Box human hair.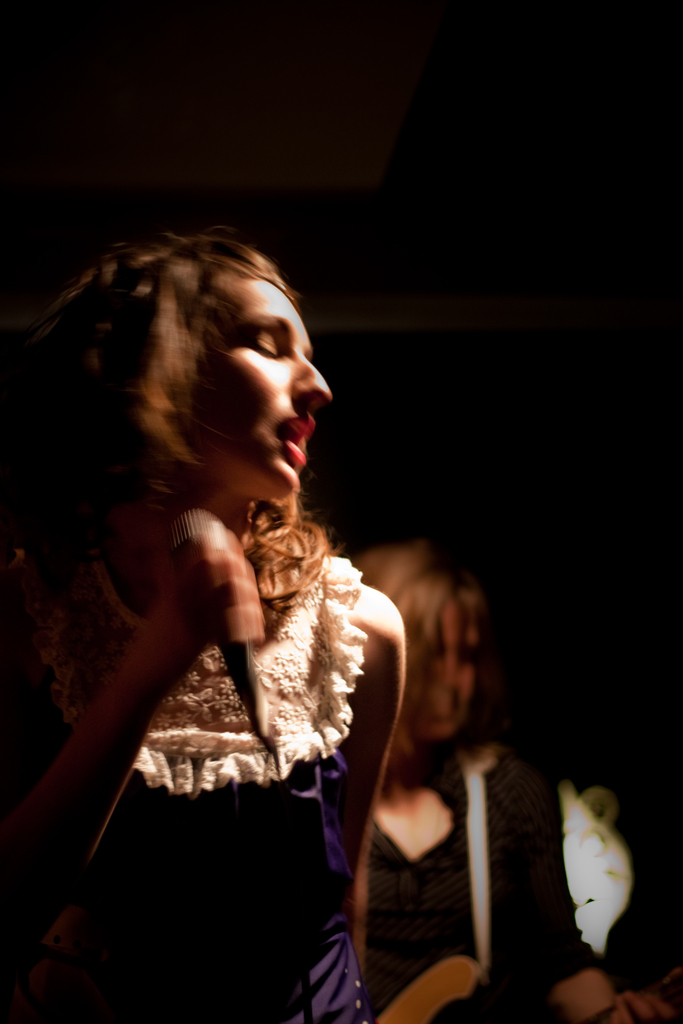
<box>15,221,317,559</box>.
